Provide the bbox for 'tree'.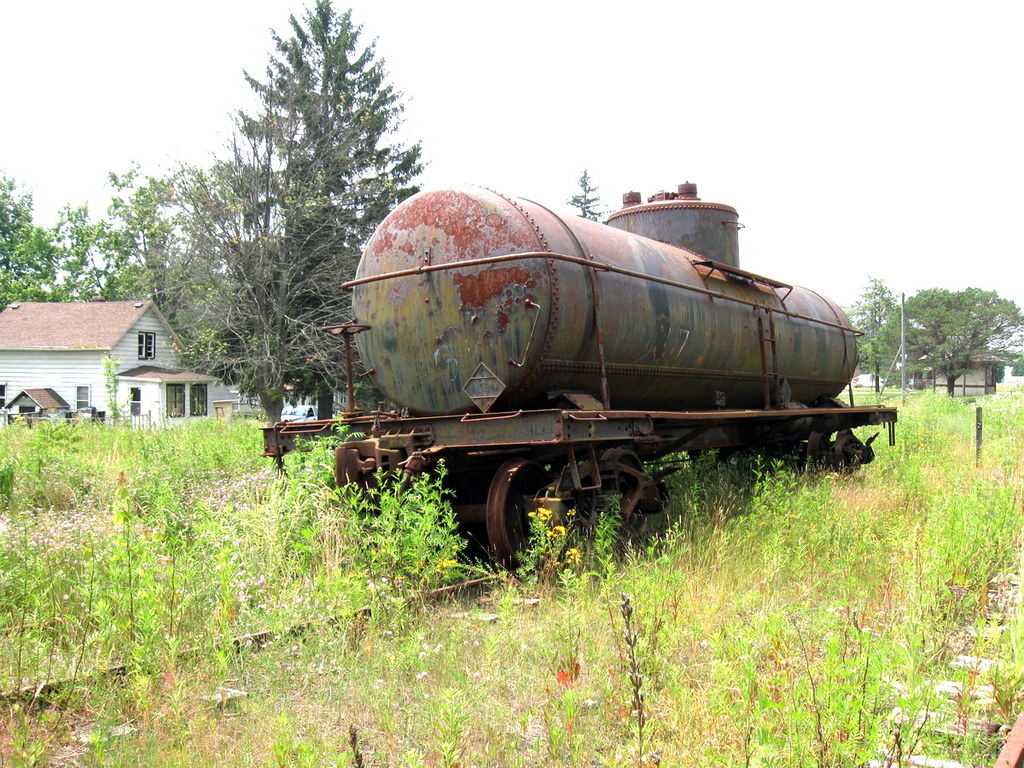
locate(569, 170, 620, 229).
